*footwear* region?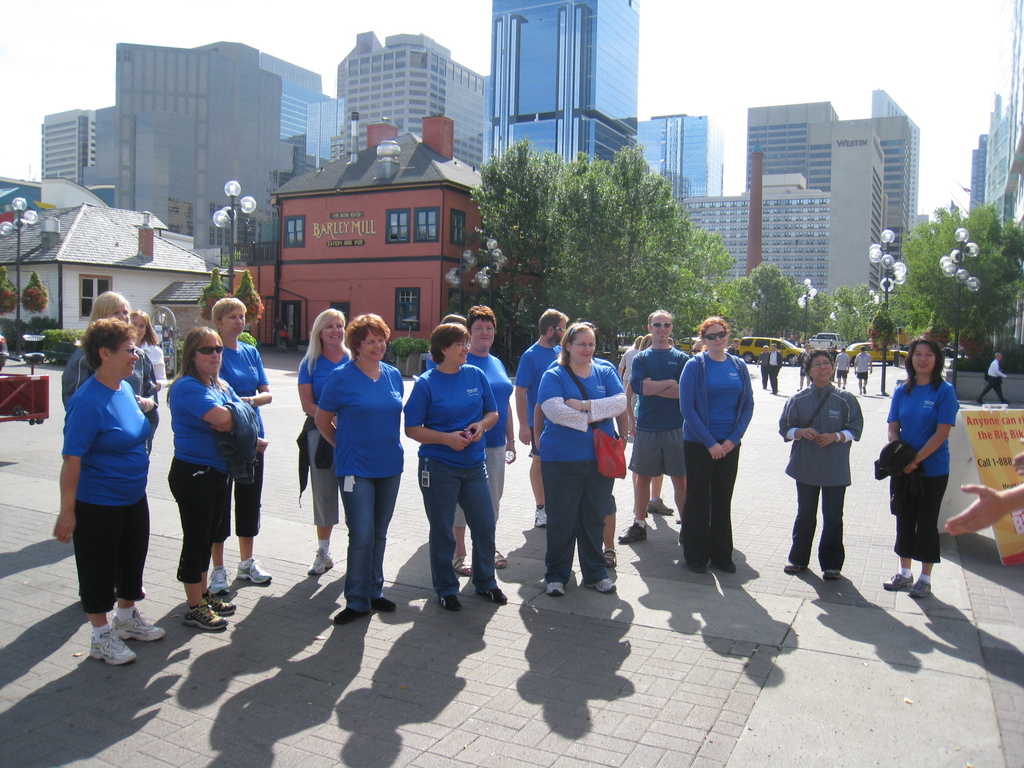
<region>616, 520, 647, 544</region>
